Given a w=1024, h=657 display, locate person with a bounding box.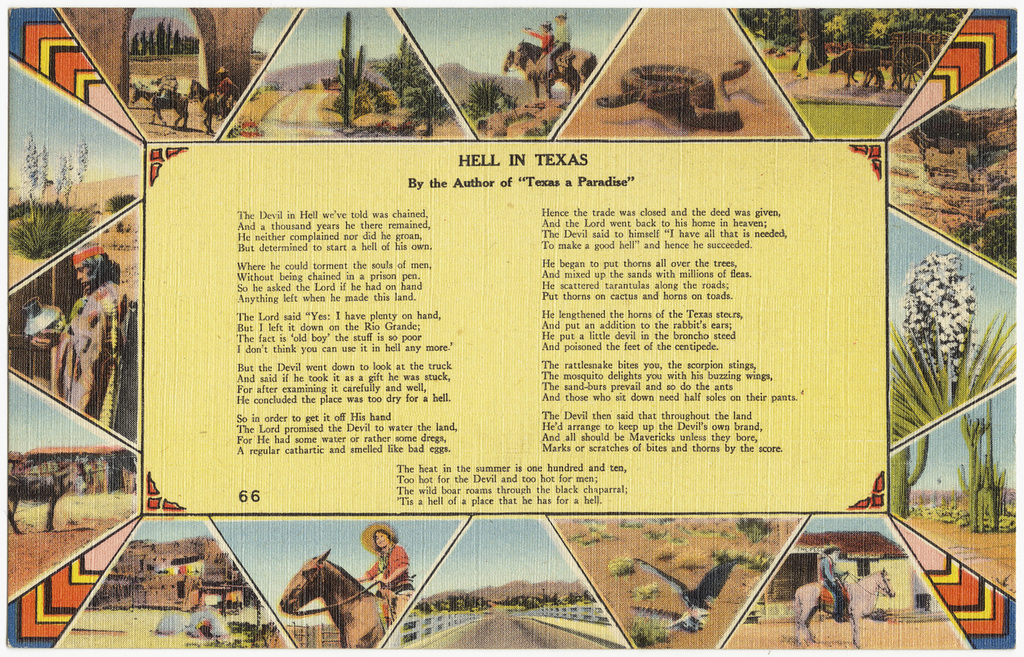
Located: pyautogui.locateOnScreen(349, 529, 412, 625).
